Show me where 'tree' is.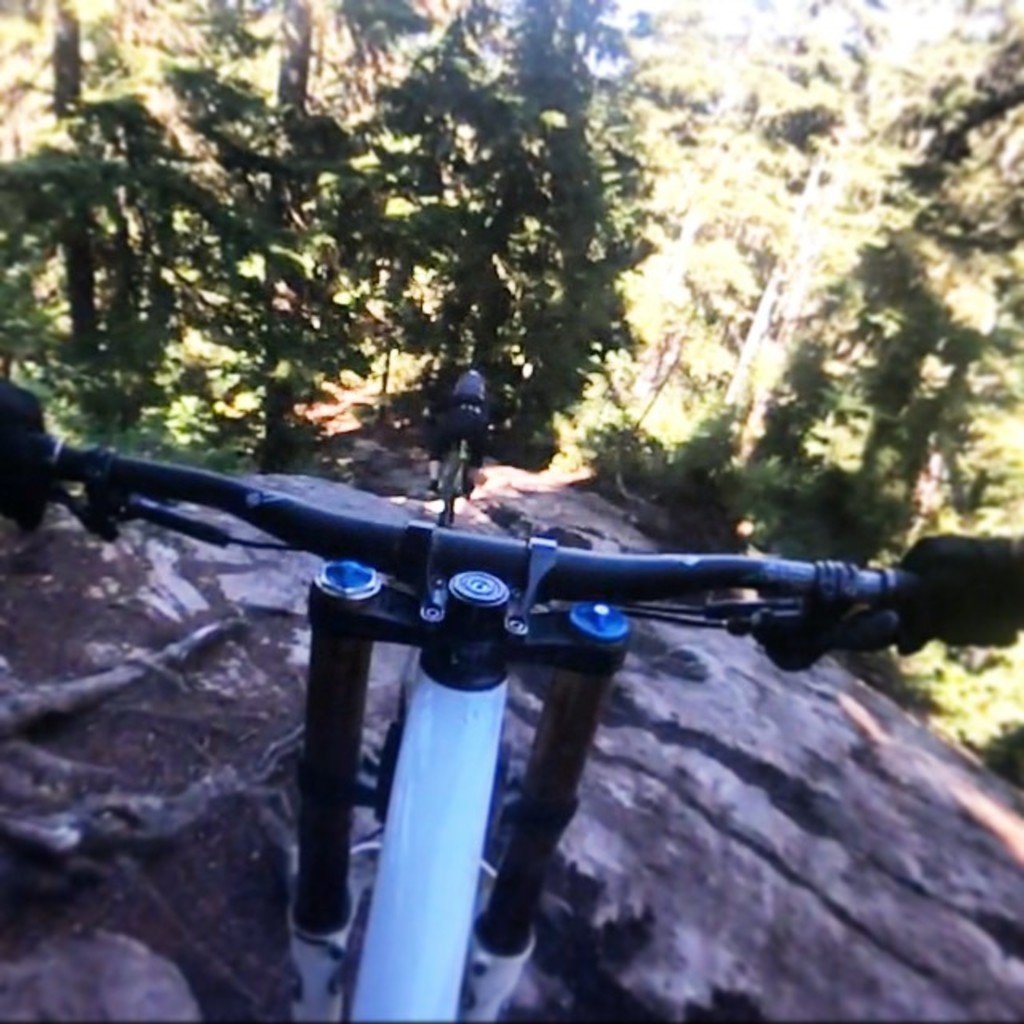
'tree' is at left=667, top=0, right=957, bottom=520.
